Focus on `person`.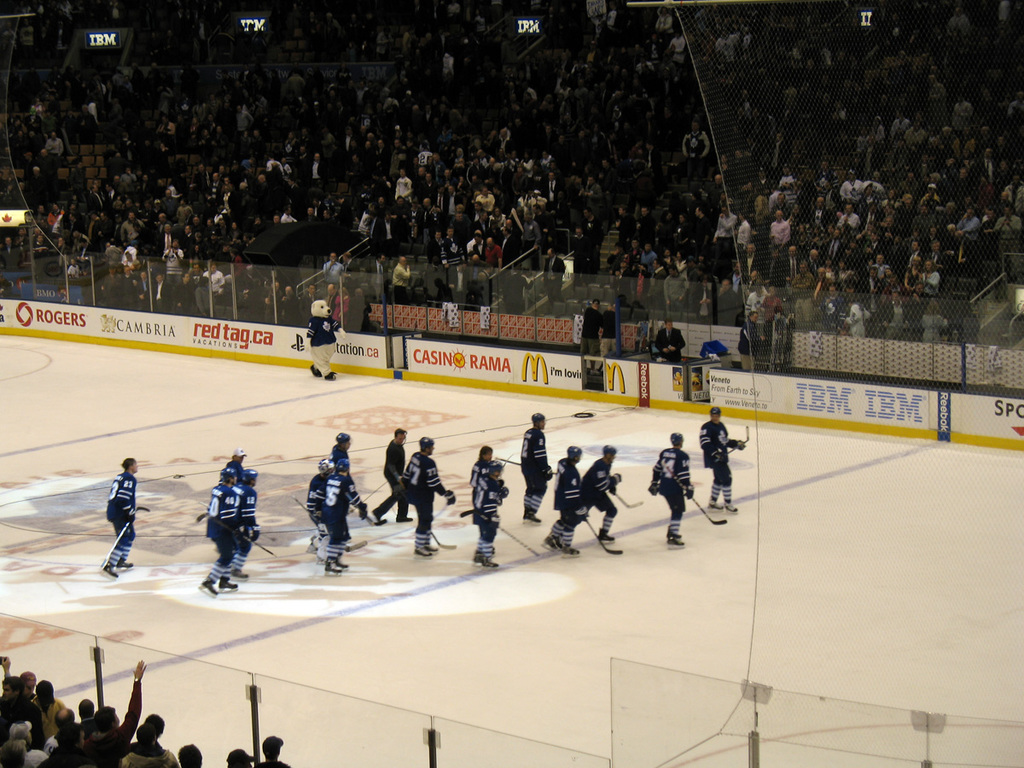
Focused at [x1=97, y1=455, x2=131, y2=578].
